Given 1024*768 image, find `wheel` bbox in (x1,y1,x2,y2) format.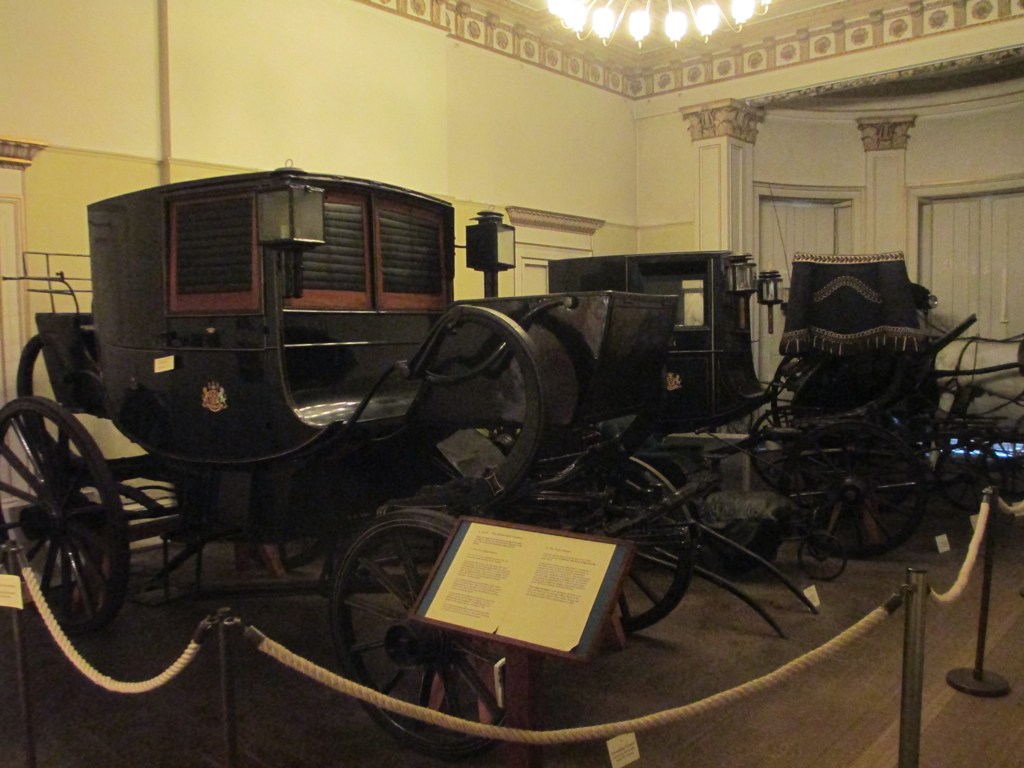
(800,517,845,581).
